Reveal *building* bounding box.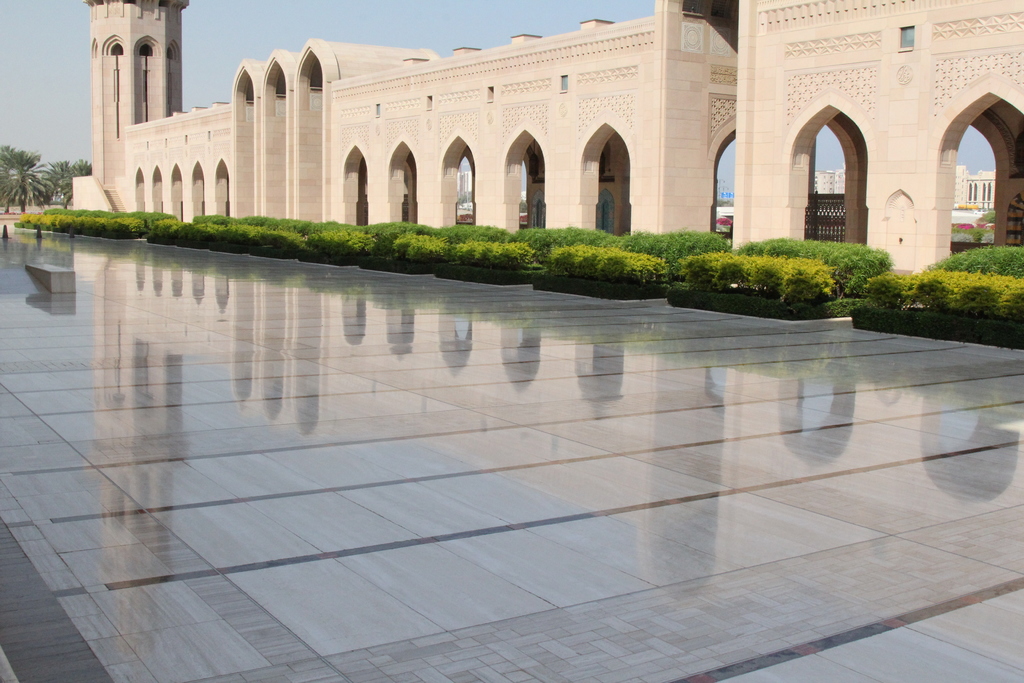
Revealed: select_region(72, 0, 1023, 276).
